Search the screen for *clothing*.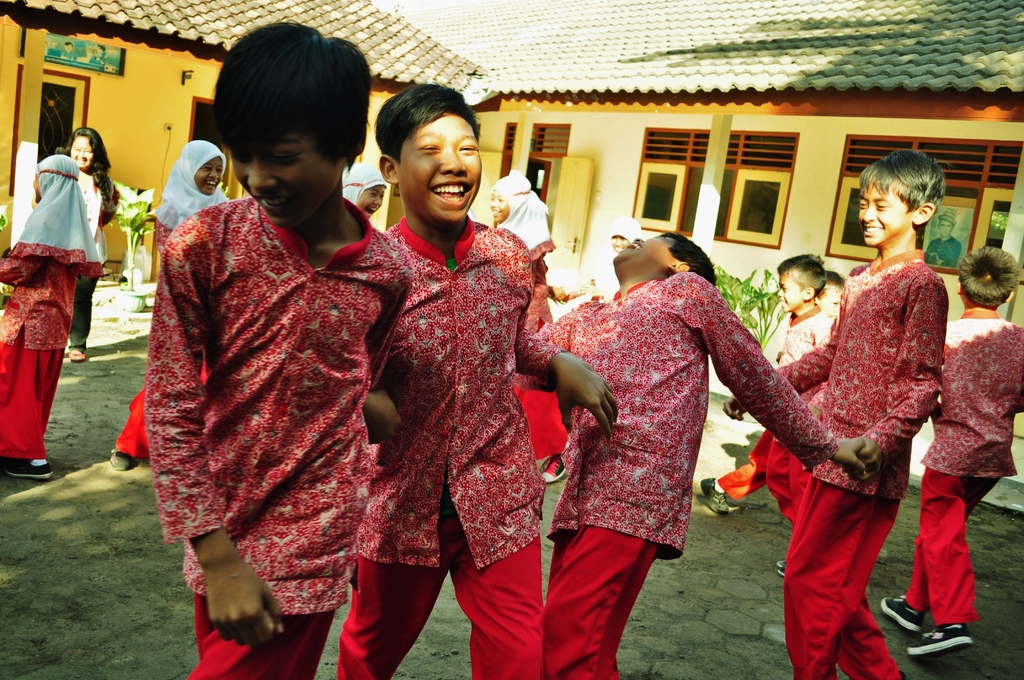
Found at 748,243,941,679.
